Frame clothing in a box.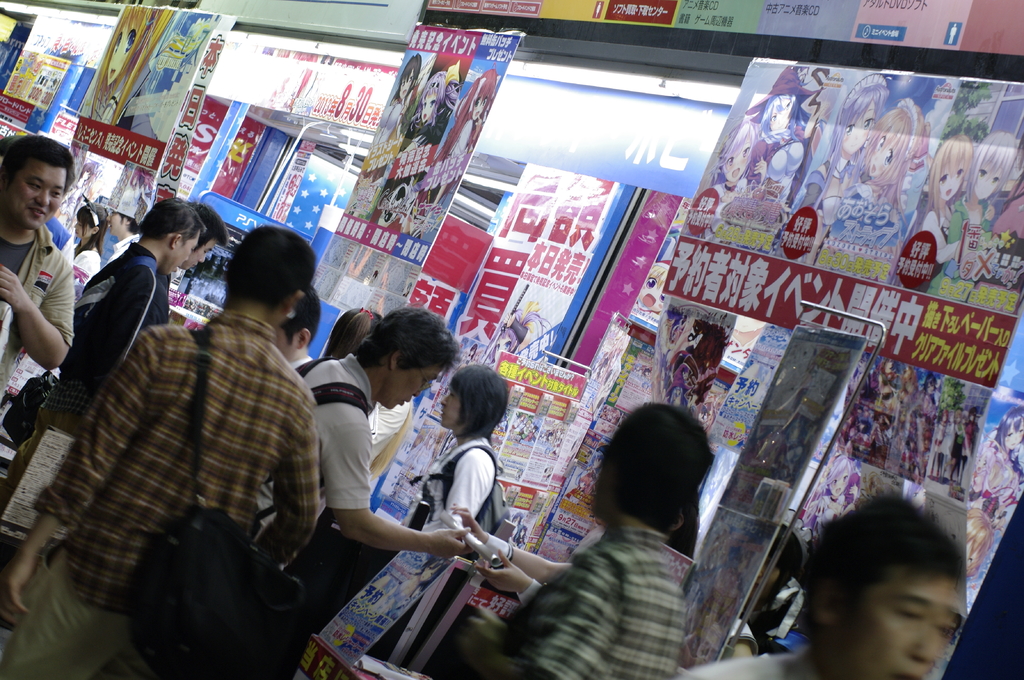
bbox=(521, 431, 529, 438).
